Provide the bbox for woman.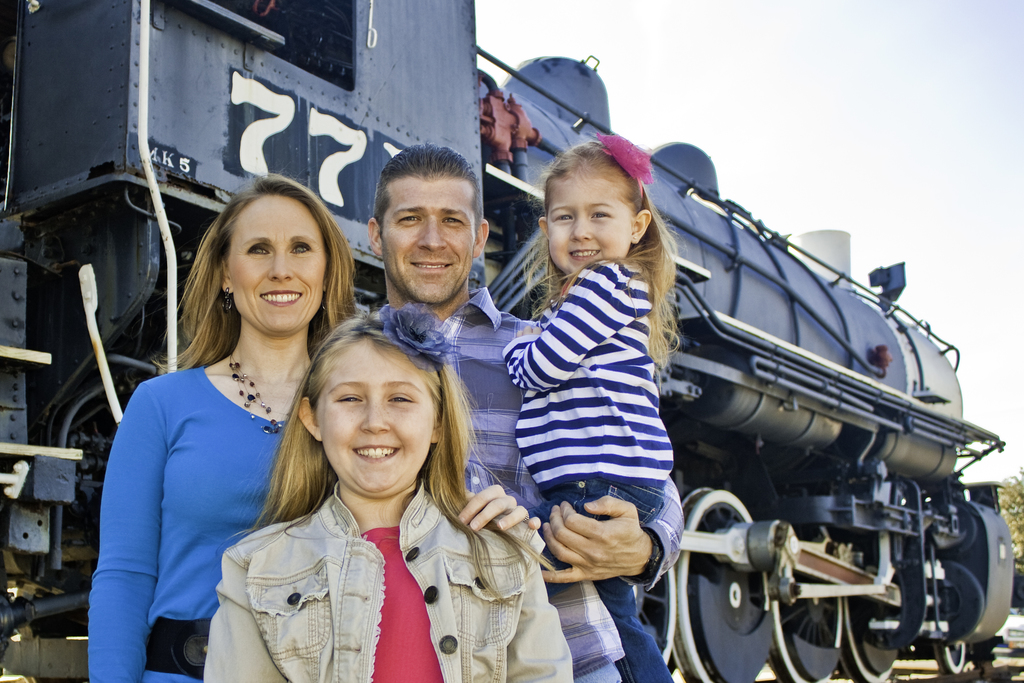
bbox(86, 161, 358, 682).
